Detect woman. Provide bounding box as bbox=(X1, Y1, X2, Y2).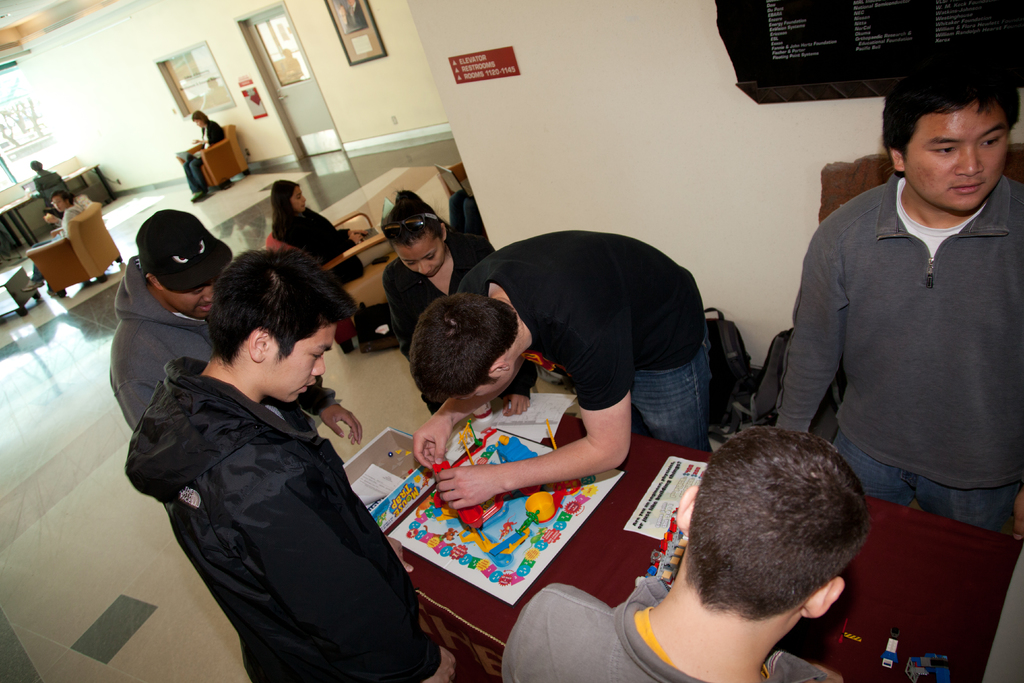
bbox=(371, 184, 538, 415).
